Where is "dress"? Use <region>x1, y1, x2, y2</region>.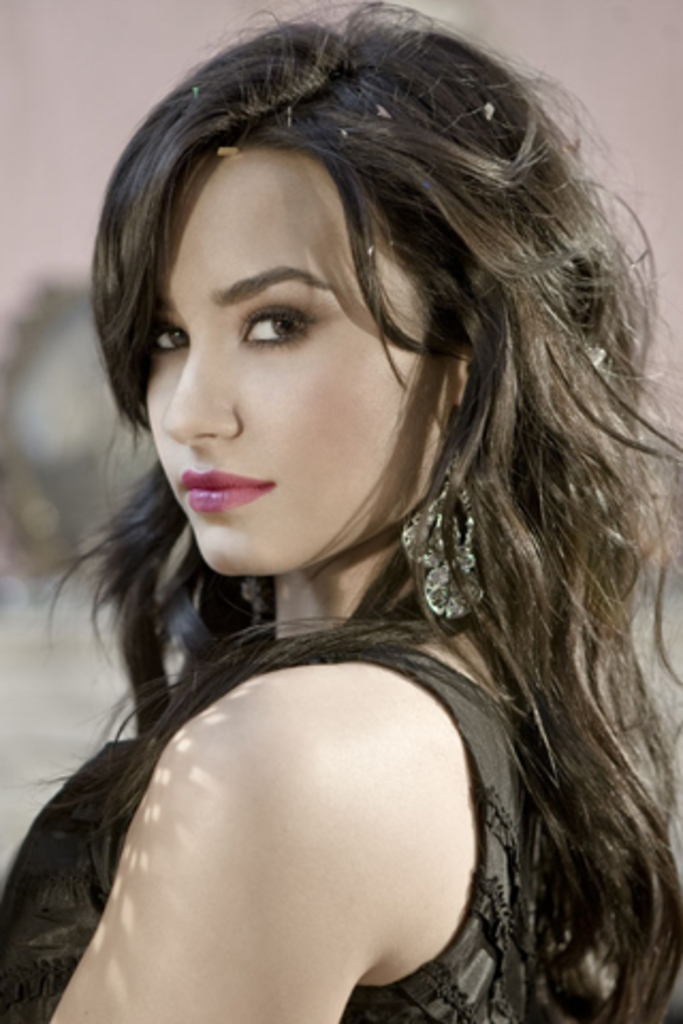
<region>0, 636, 517, 1022</region>.
